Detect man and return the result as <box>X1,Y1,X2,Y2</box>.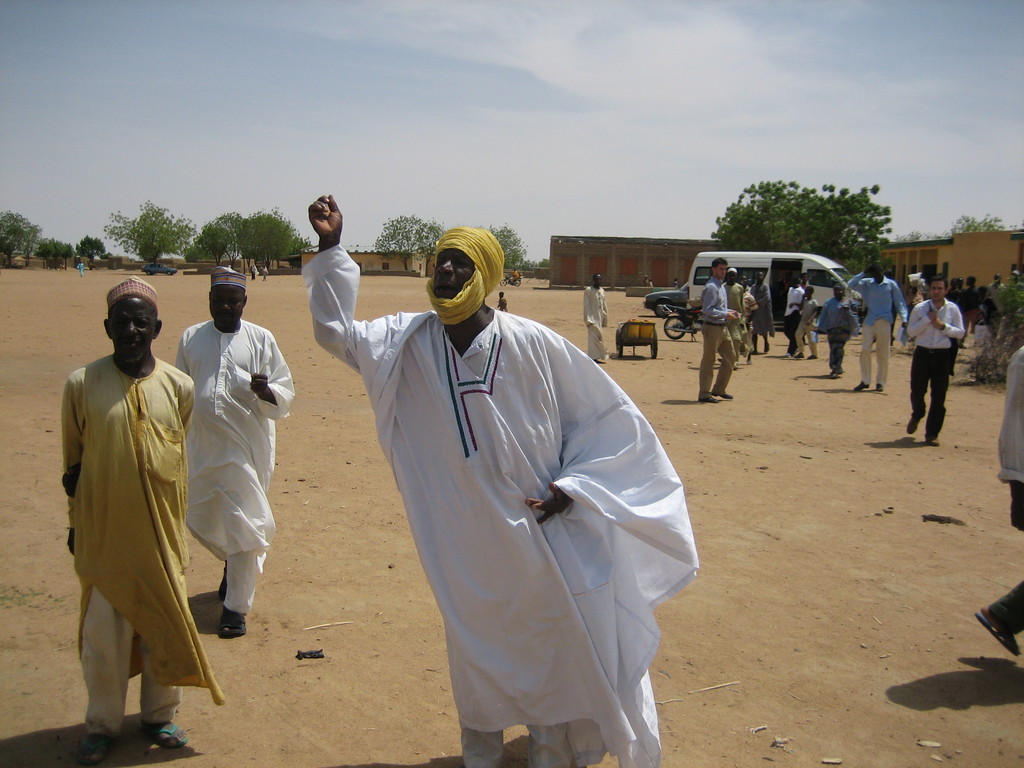
<box>904,278,965,445</box>.
